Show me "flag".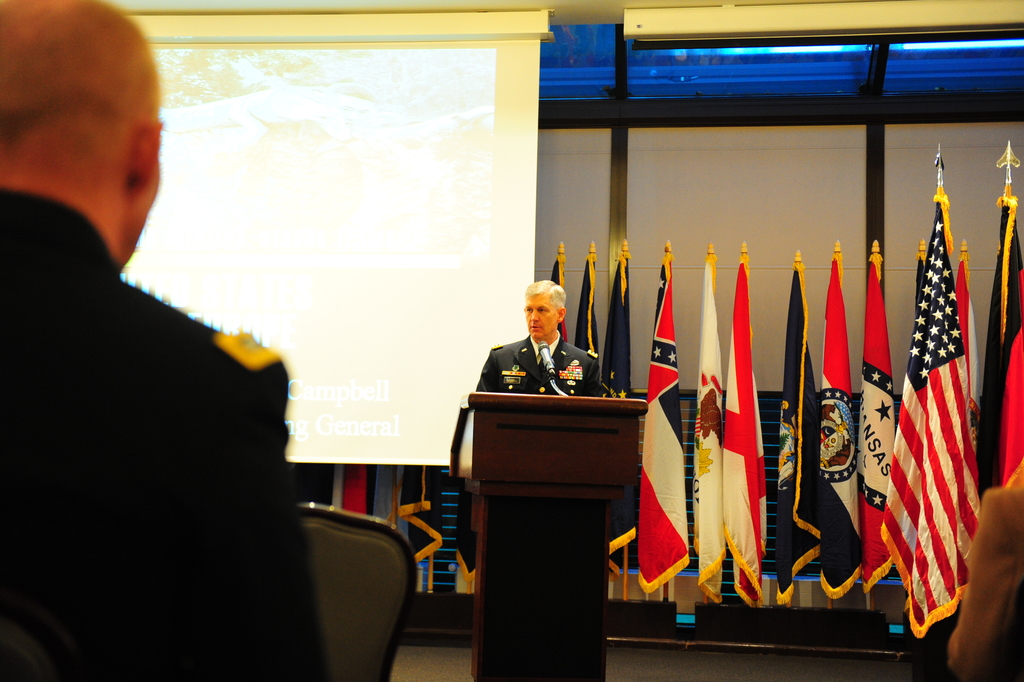
"flag" is here: l=597, t=252, r=630, b=393.
